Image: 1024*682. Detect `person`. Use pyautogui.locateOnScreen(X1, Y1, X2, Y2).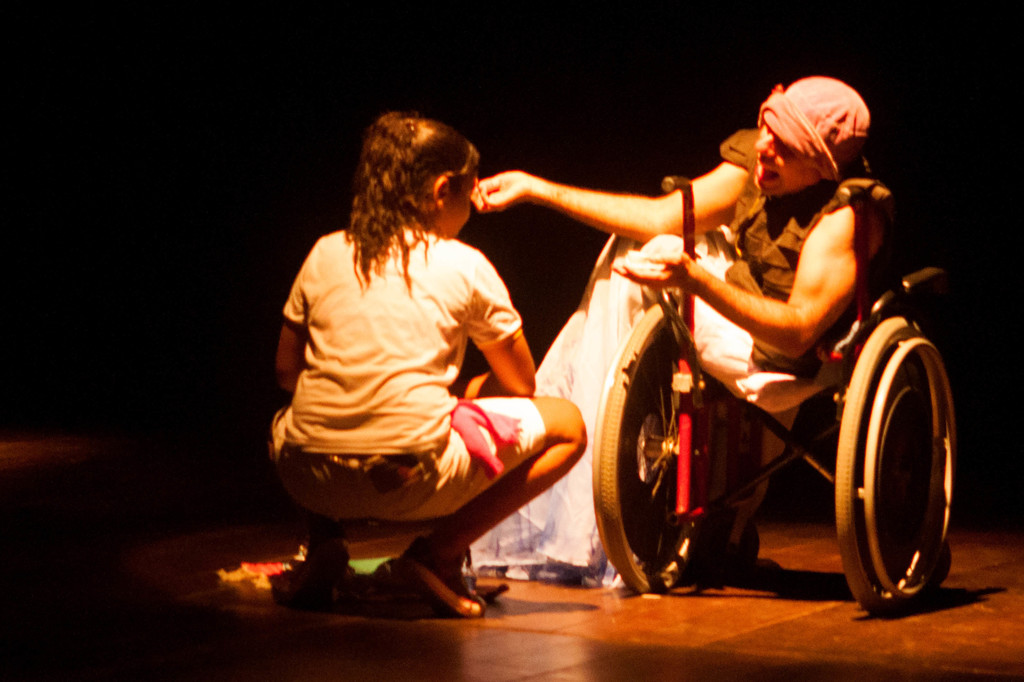
pyautogui.locateOnScreen(273, 115, 564, 635).
